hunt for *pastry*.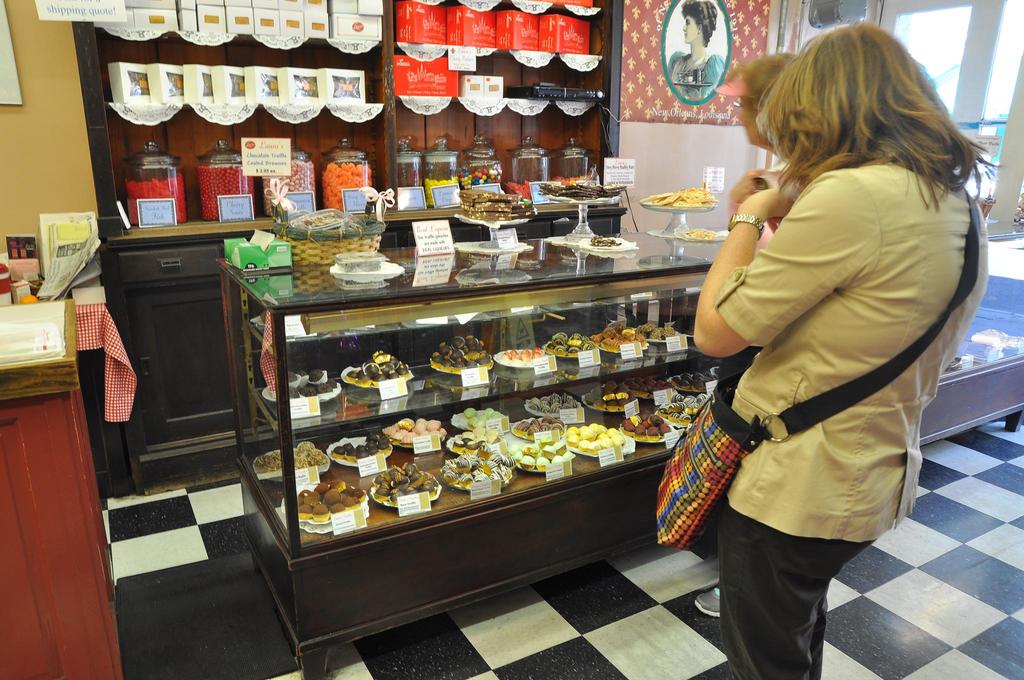
Hunted down at Rect(536, 437, 561, 462).
